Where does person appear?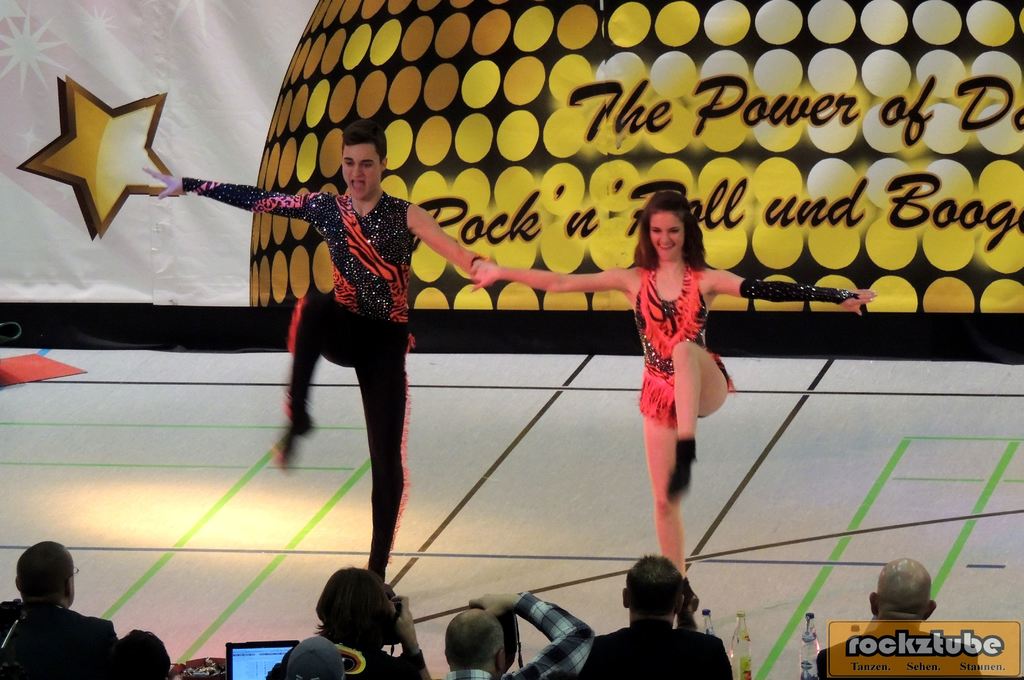
Appears at (116, 629, 173, 679).
